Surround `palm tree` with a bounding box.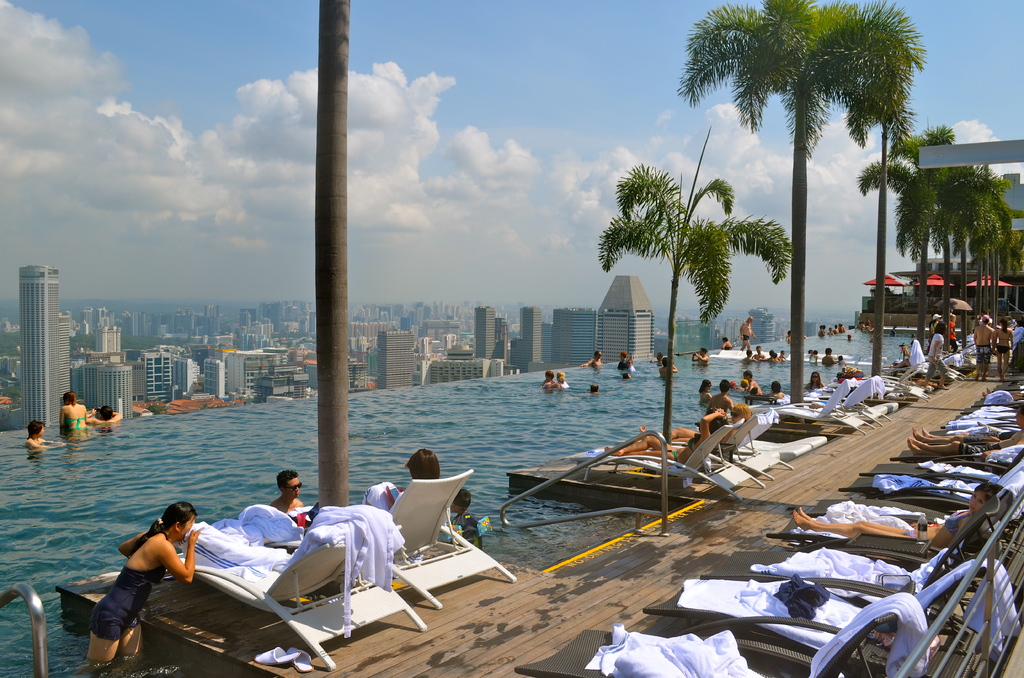
locate(886, 140, 975, 350).
